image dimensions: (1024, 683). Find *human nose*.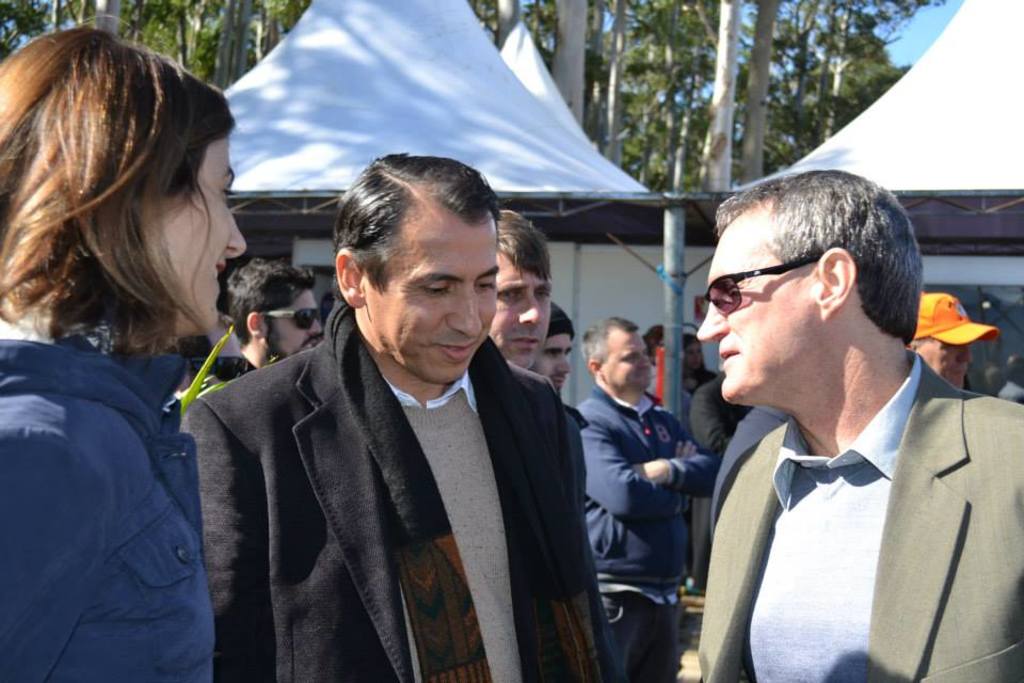
<region>688, 300, 731, 339</region>.
